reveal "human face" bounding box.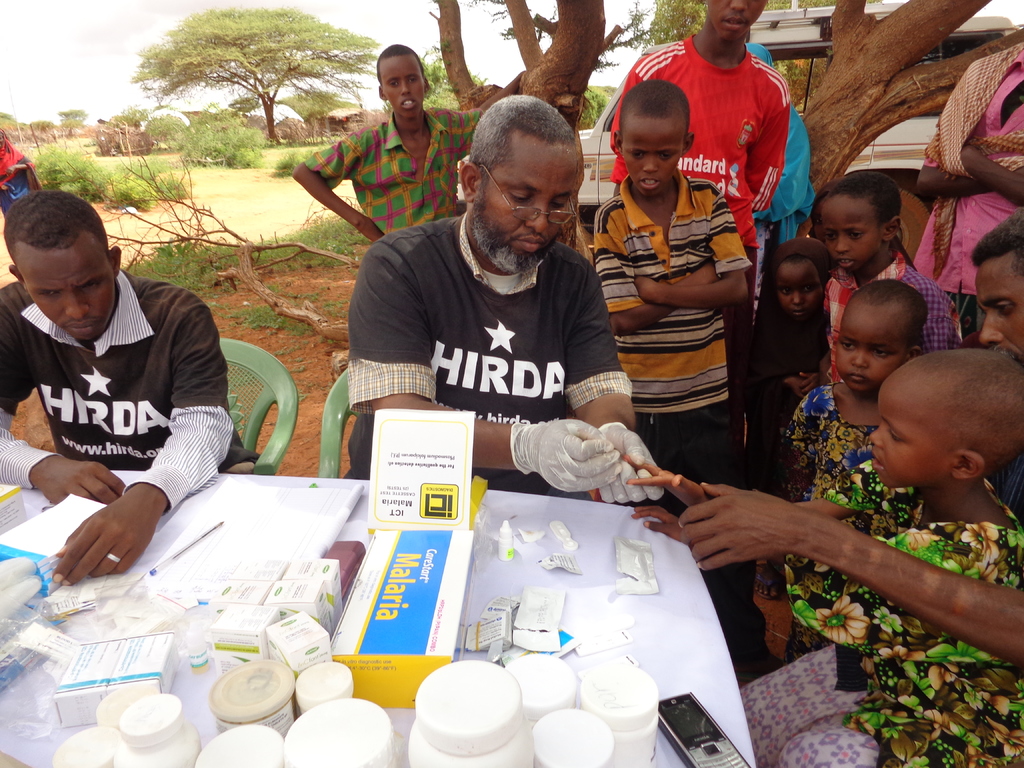
Revealed: detection(833, 300, 913, 397).
